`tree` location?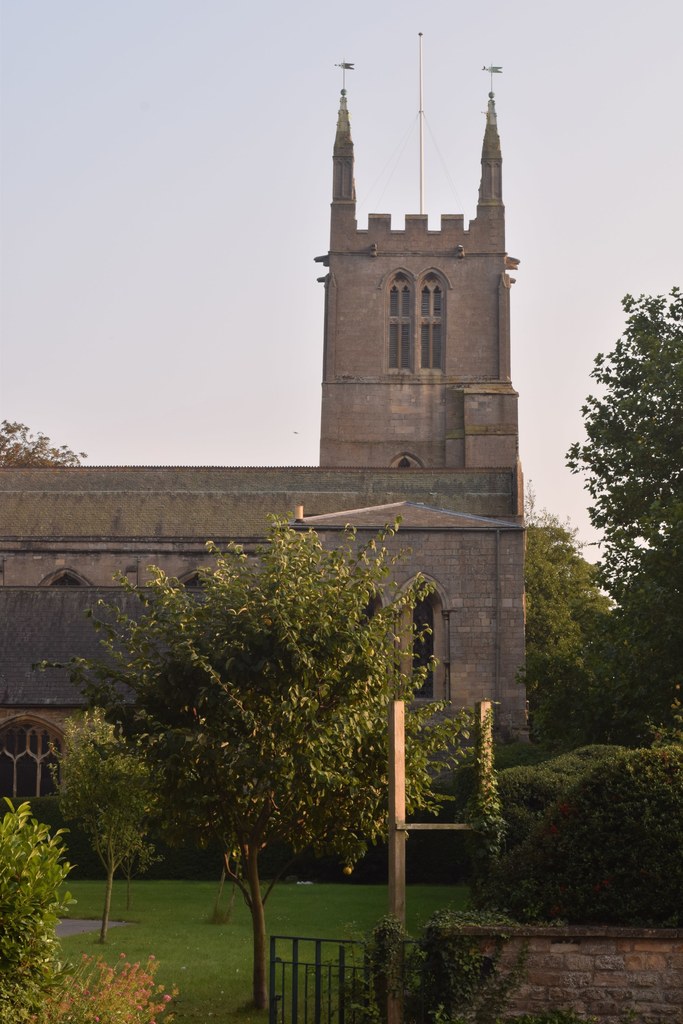
x1=0, y1=406, x2=88, y2=466
